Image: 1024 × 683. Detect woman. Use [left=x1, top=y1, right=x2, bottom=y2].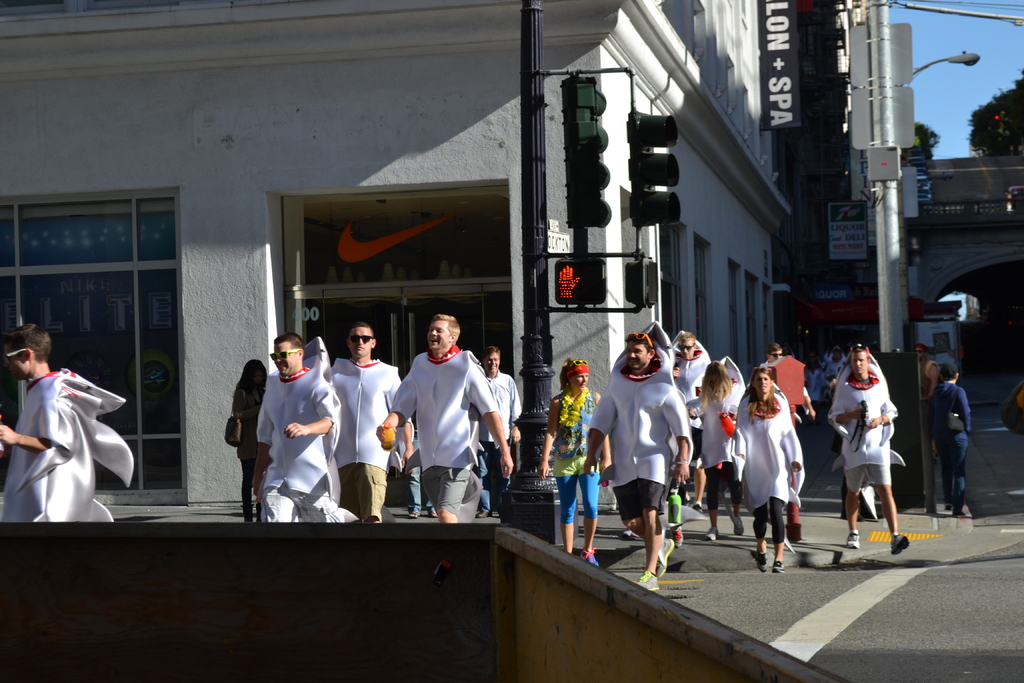
[left=688, top=359, right=746, bottom=545].
